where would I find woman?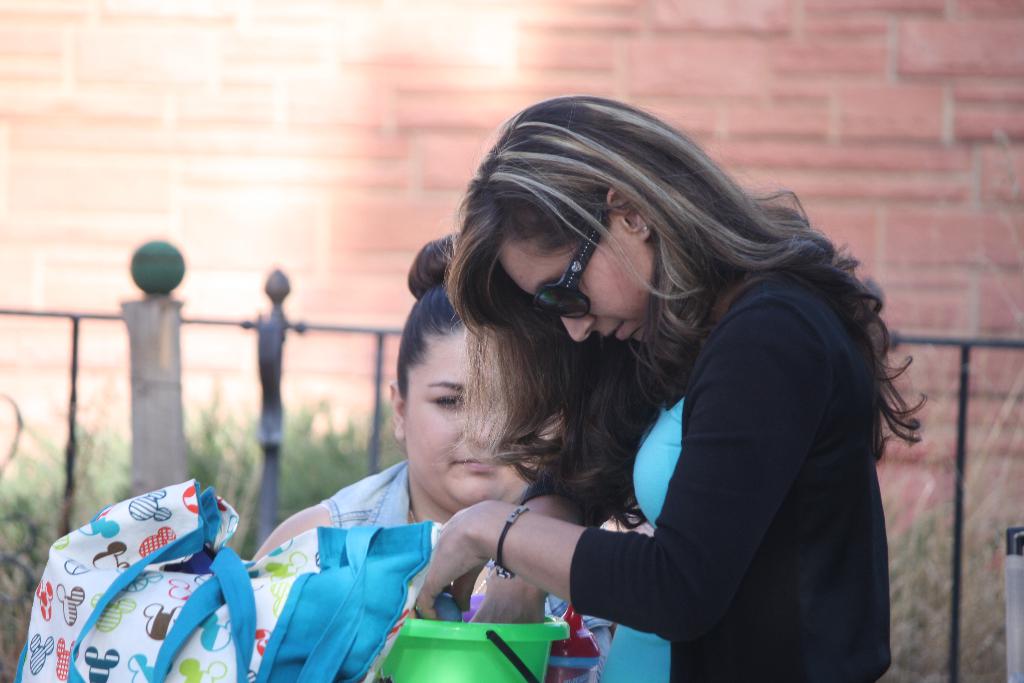
At (257,229,620,682).
